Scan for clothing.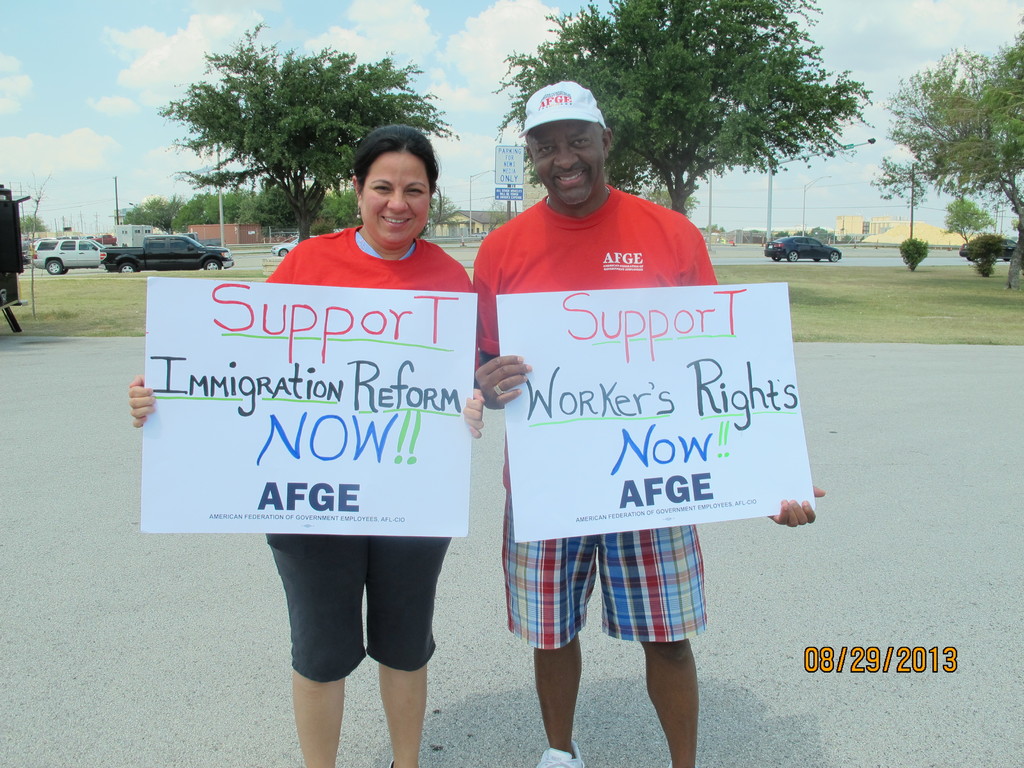
Scan result: 461 189 720 652.
